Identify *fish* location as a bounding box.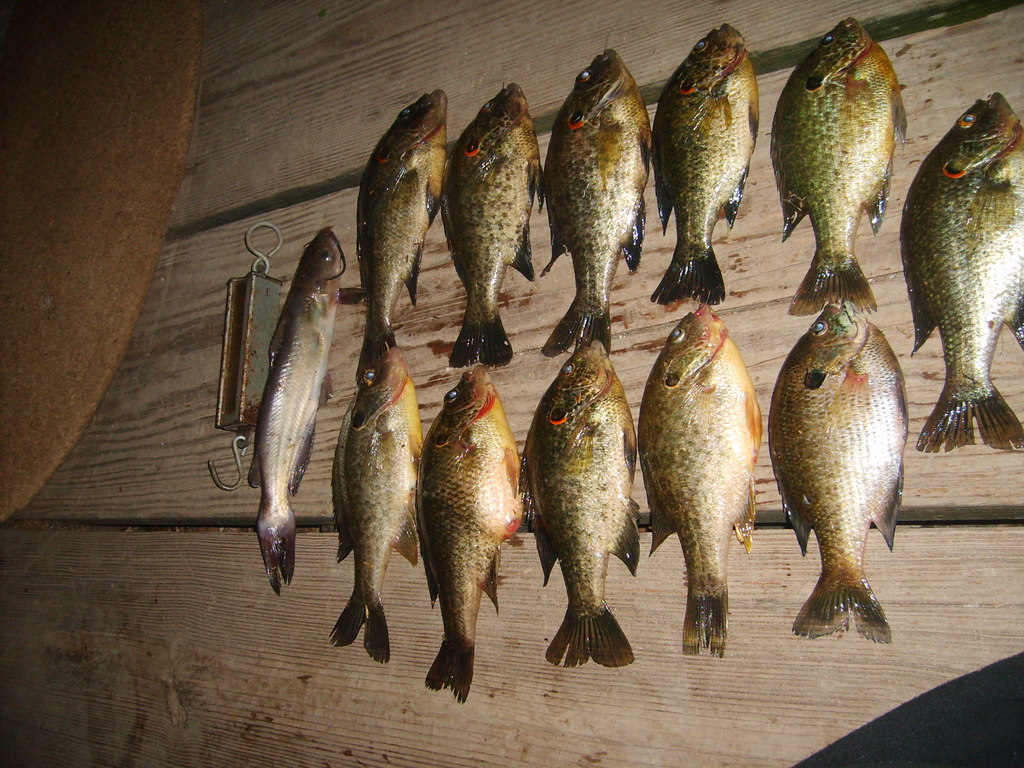
l=769, t=292, r=893, b=648.
